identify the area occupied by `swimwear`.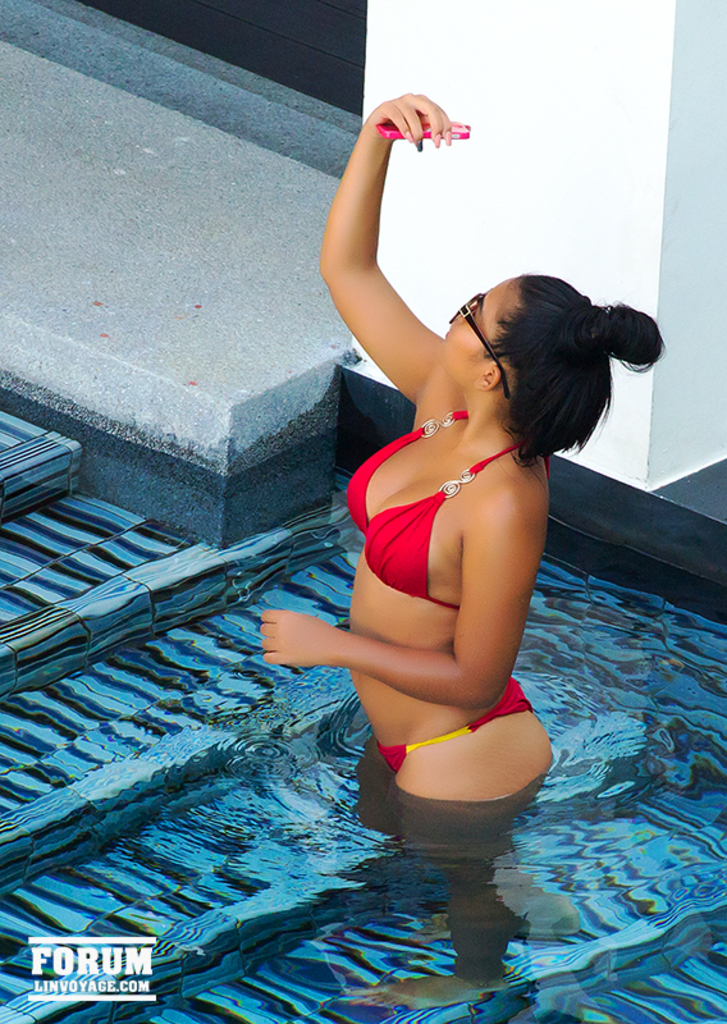
Area: {"left": 347, "top": 410, "right": 515, "bottom": 617}.
